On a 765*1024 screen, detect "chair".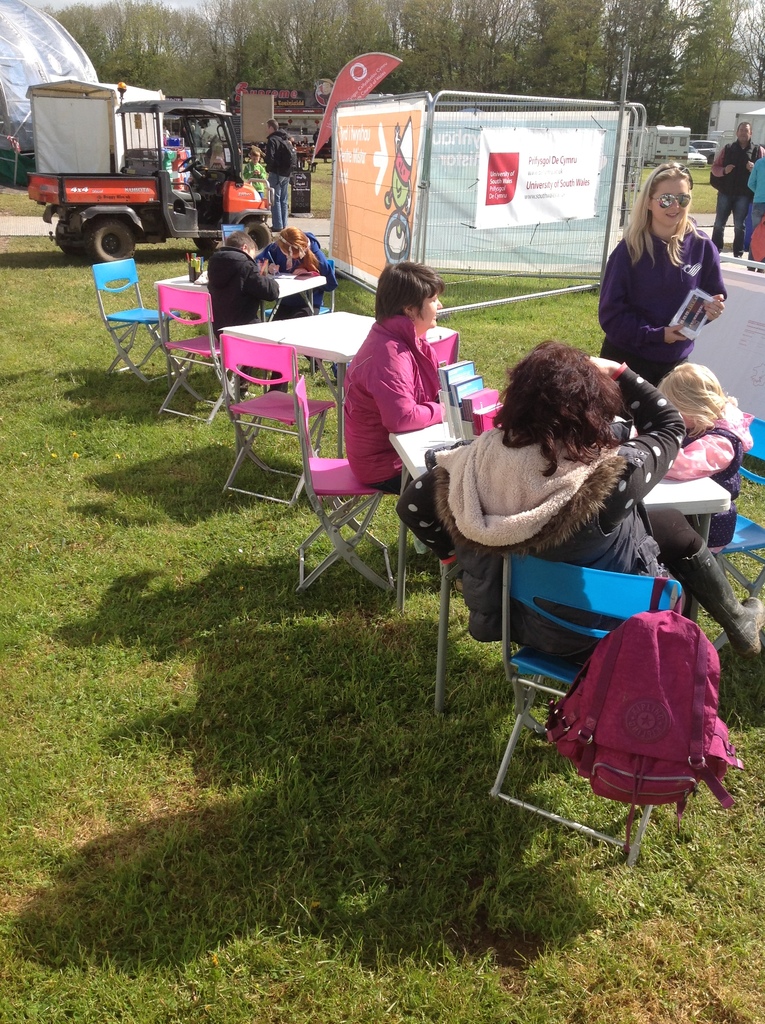
(left=154, top=274, right=258, bottom=428).
